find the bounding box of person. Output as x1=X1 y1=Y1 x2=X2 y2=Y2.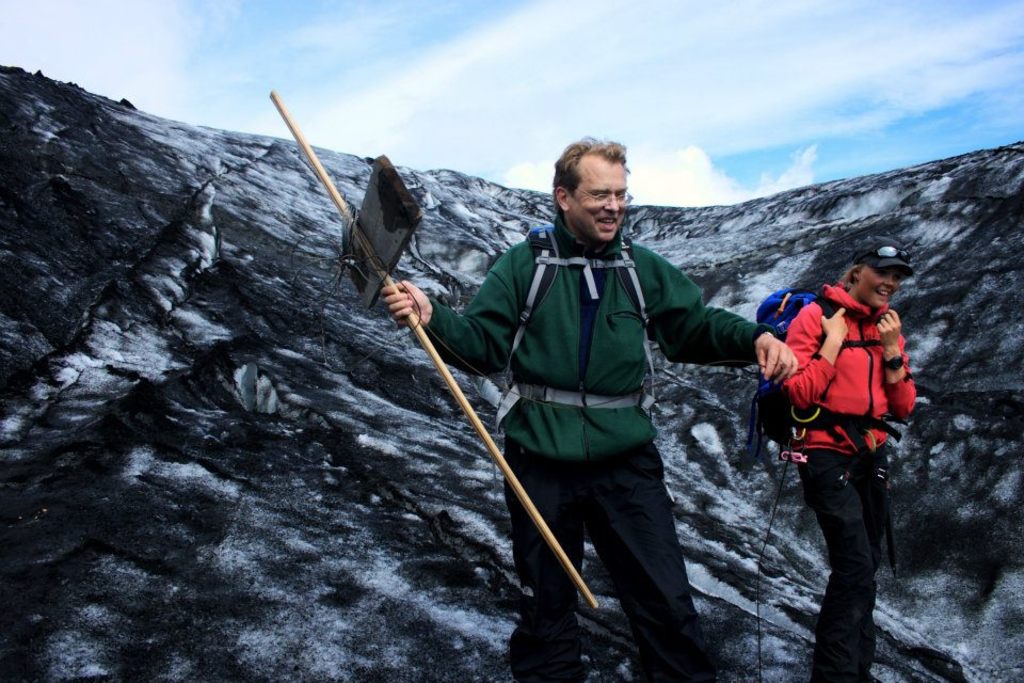
x1=382 y1=140 x2=801 y2=679.
